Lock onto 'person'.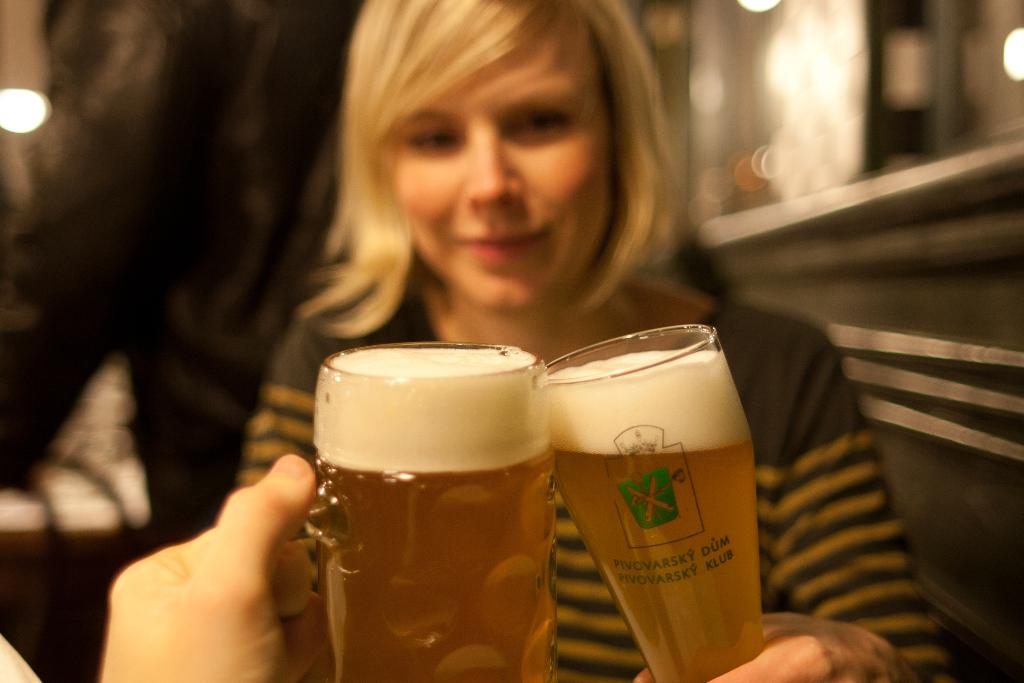
Locked: <box>213,0,936,682</box>.
